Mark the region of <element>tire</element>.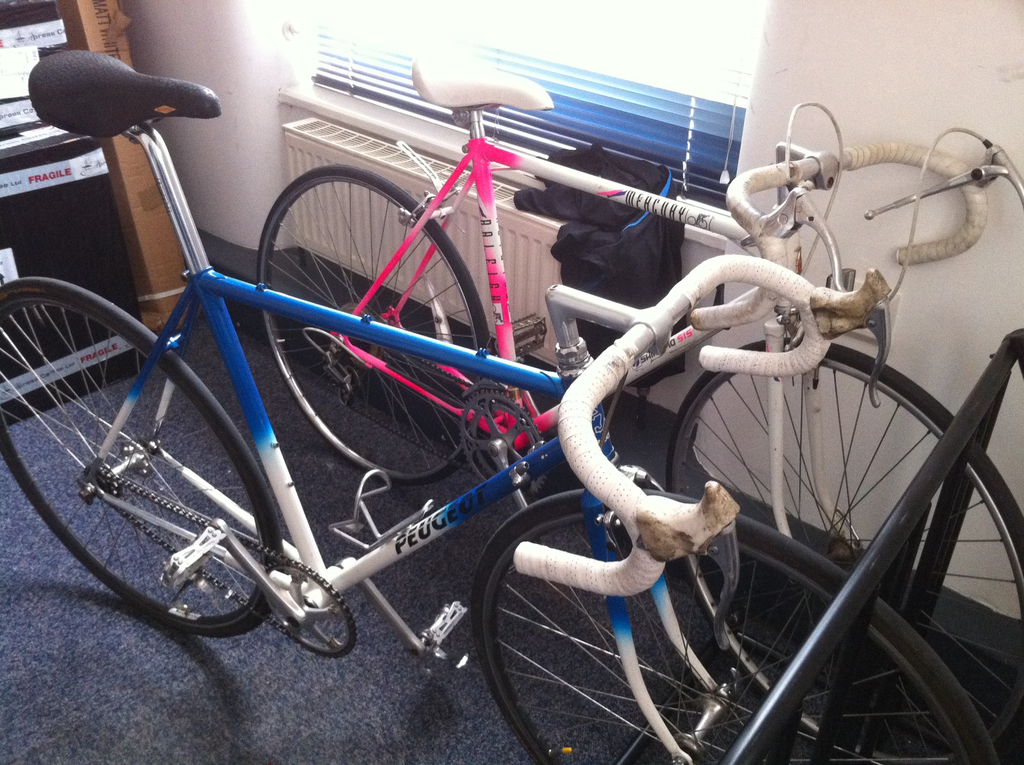
Region: [left=668, top=340, right=1023, bottom=764].
